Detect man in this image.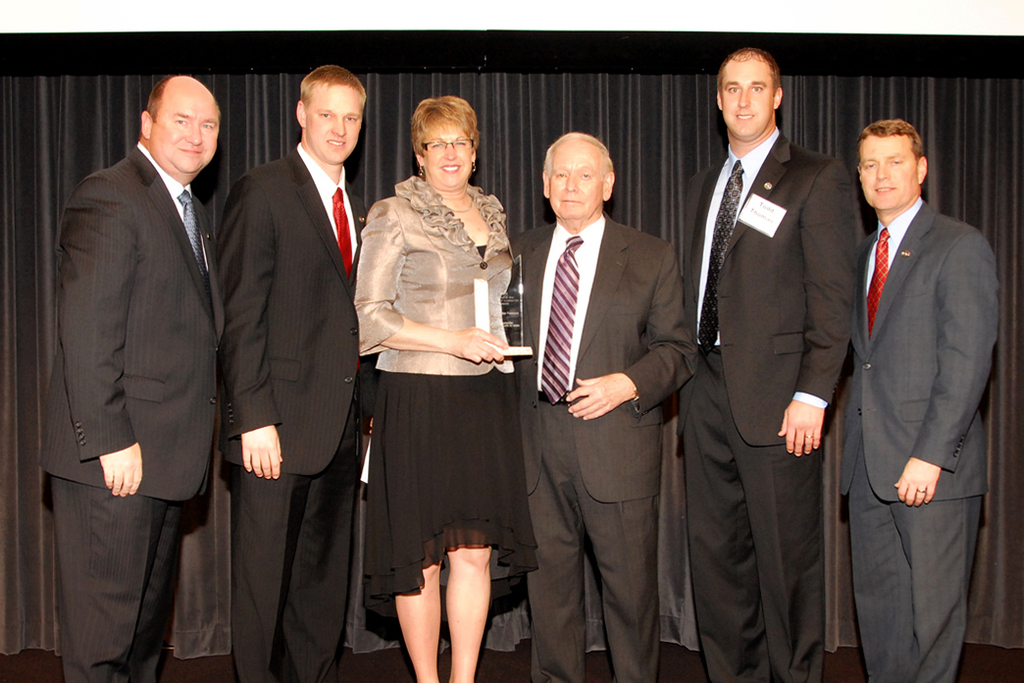
Detection: 219,65,376,682.
